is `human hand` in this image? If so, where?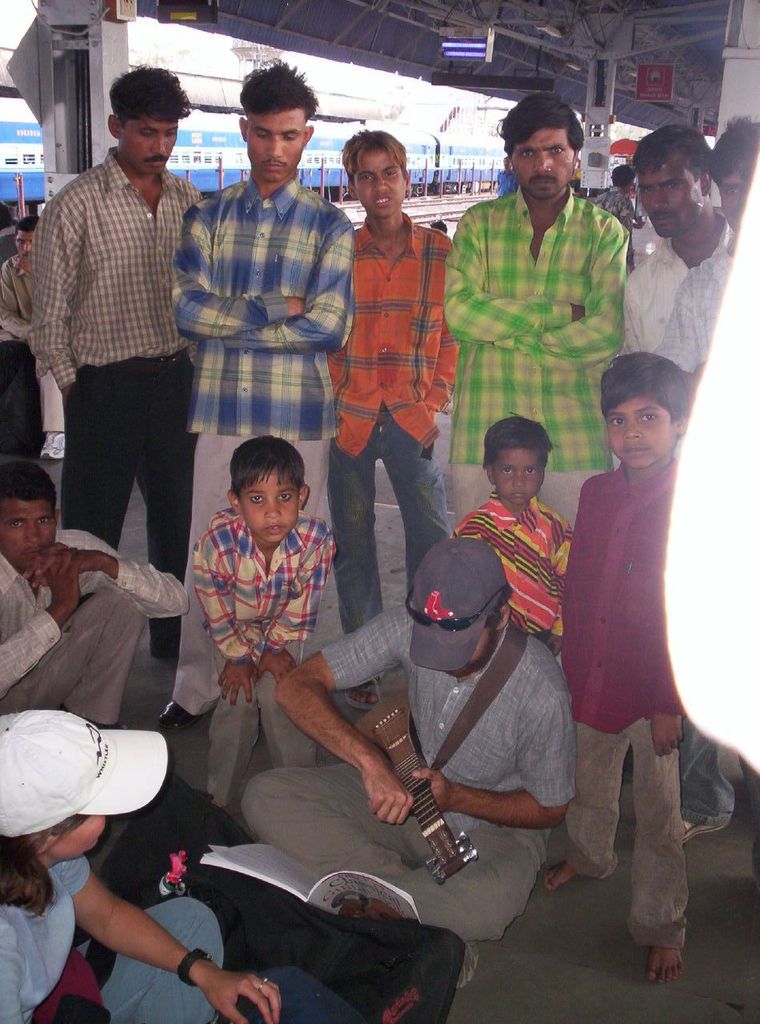
Yes, at box=[282, 294, 302, 317].
